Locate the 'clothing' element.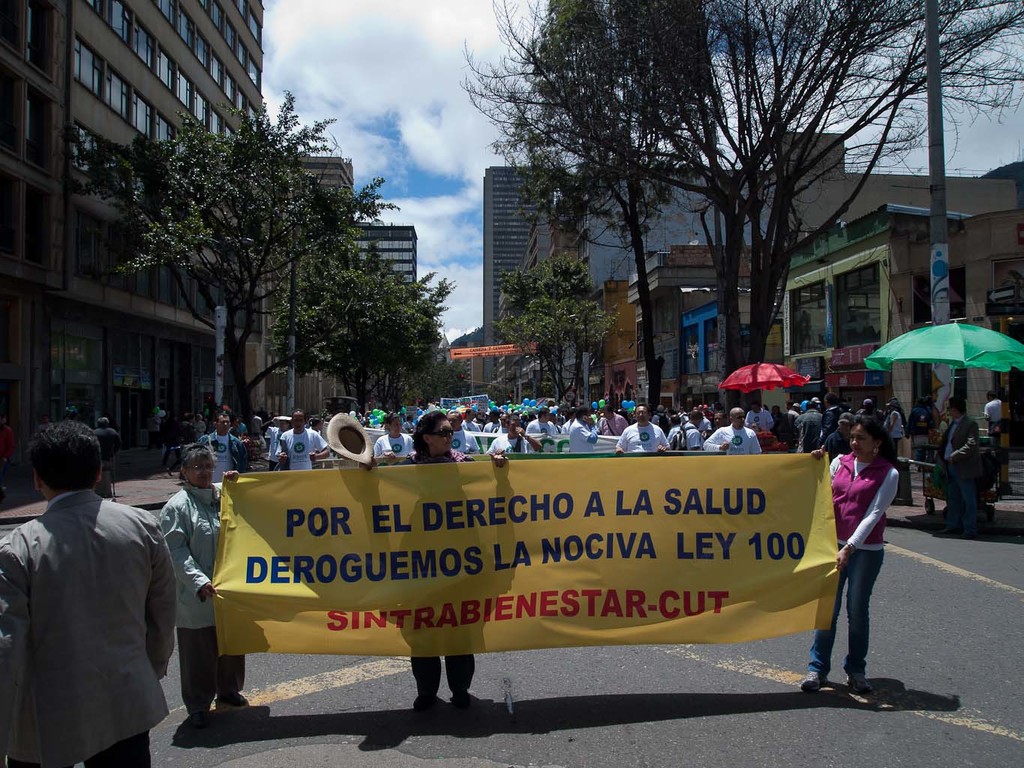
Element bbox: [376, 431, 407, 455].
